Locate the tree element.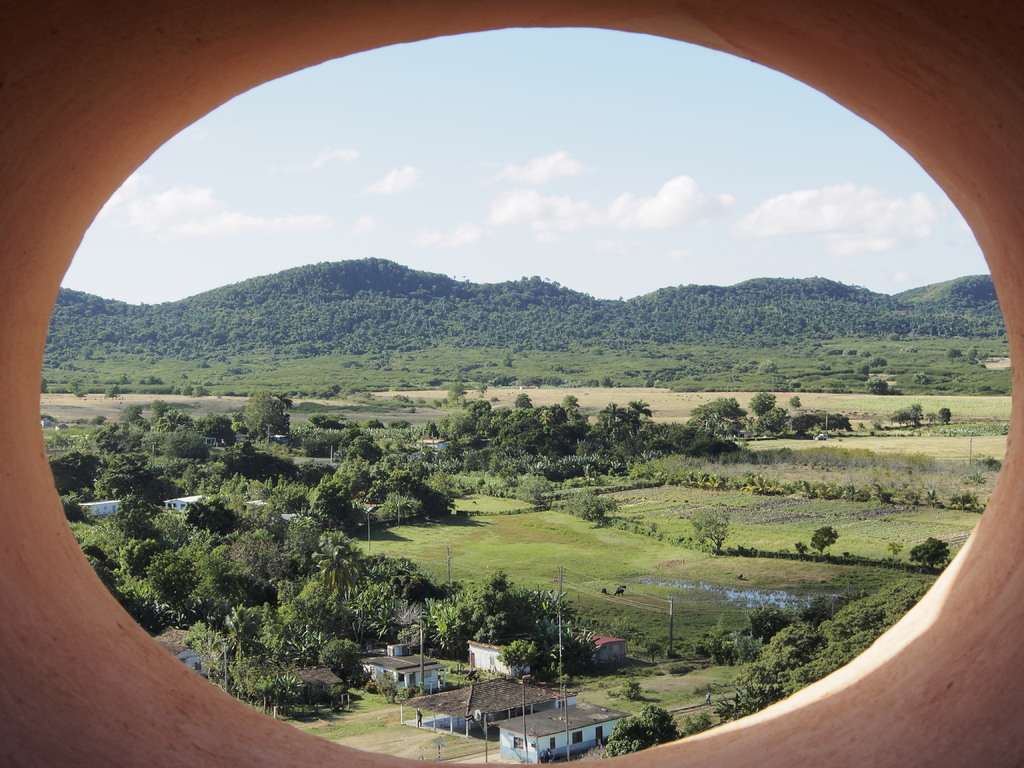
Element bbox: [595,702,685,760].
